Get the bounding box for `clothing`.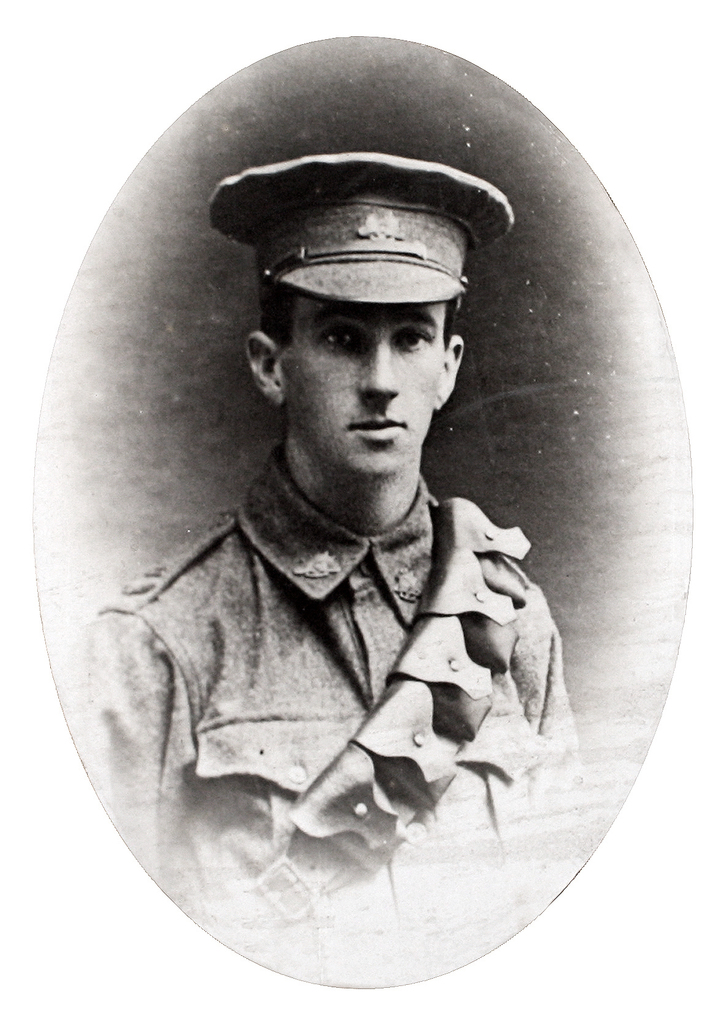
box=[84, 433, 615, 938].
